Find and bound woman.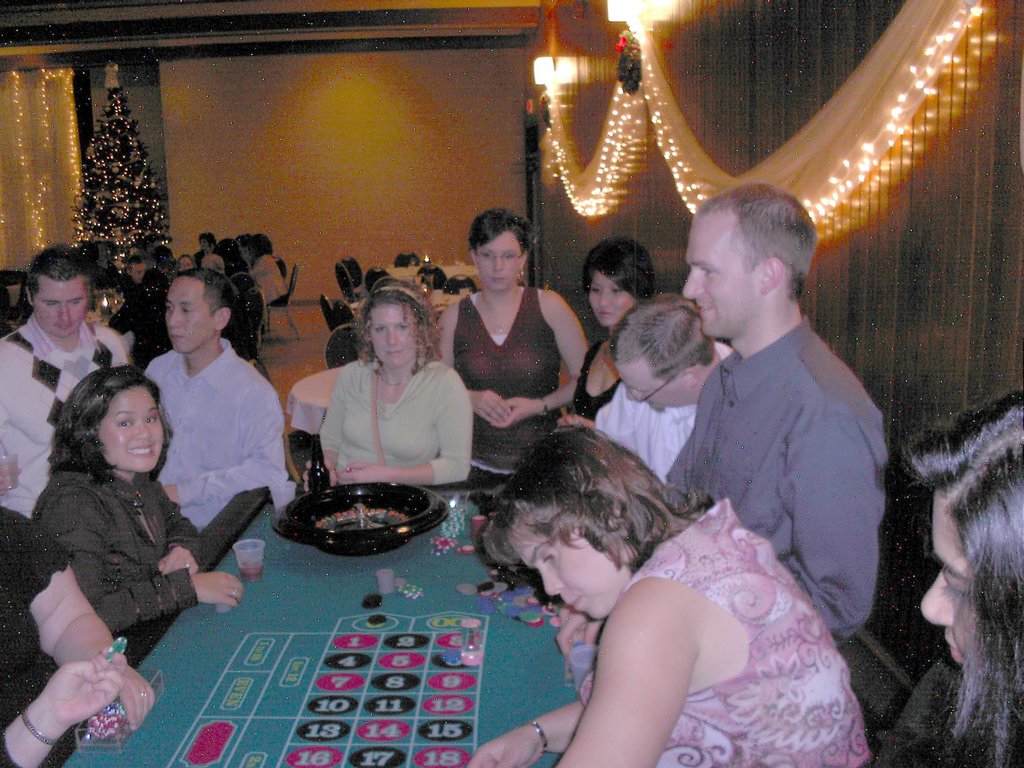
Bound: <region>29, 364, 244, 653</region>.
